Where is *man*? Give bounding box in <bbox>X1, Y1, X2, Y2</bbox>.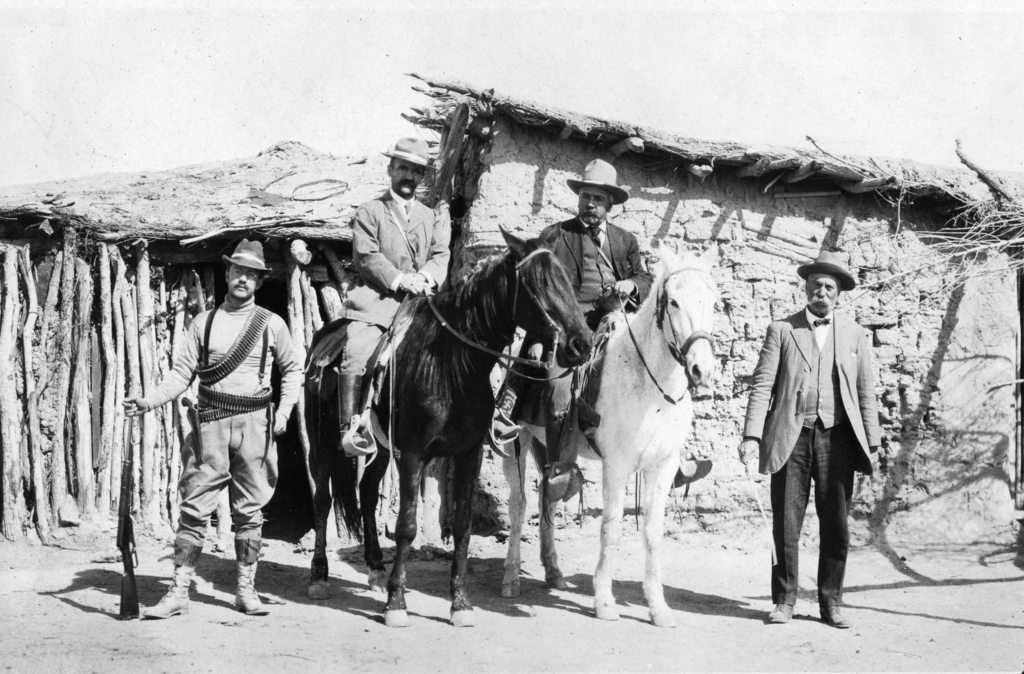
<bbox>536, 155, 712, 466</bbox>.
